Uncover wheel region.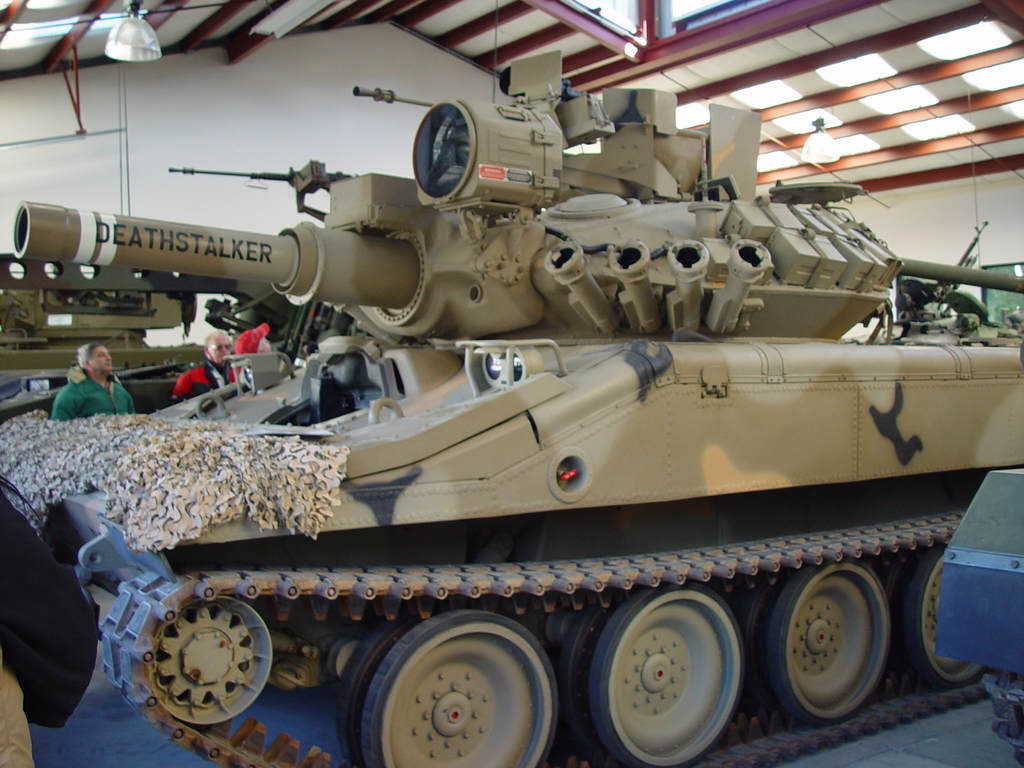
Uncovered: (x1=561, y1=579, x2=740, y2=767).
